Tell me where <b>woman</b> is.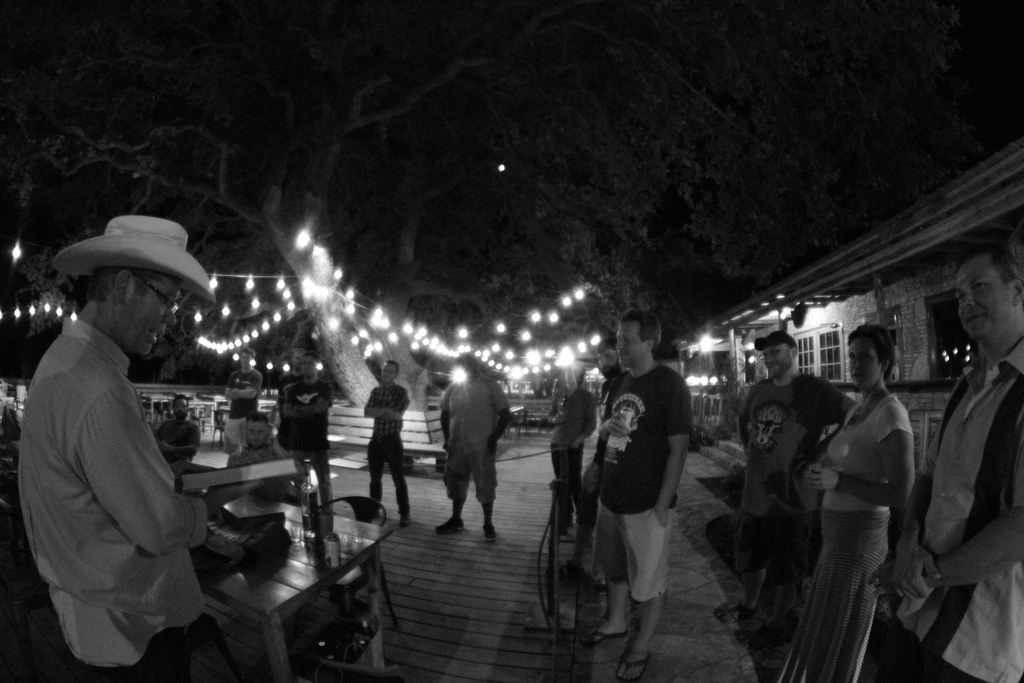
<b>woman</b> is at (803, 310, 937, 679).
